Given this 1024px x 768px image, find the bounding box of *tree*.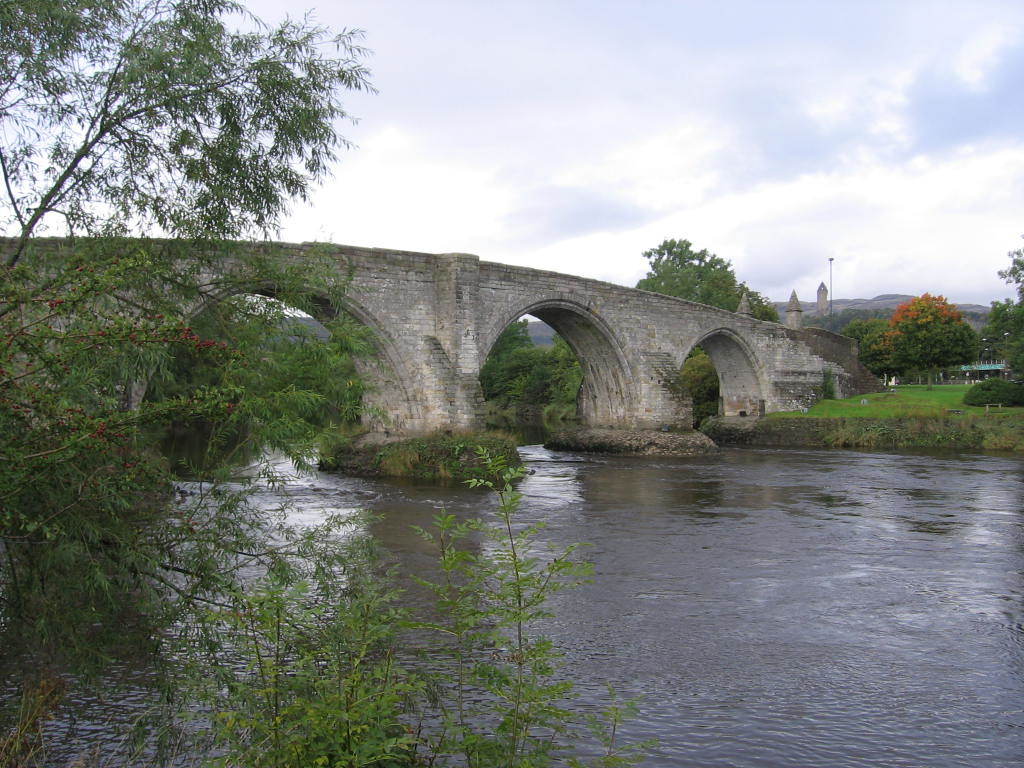
<box>545,330,588,408</box>.
